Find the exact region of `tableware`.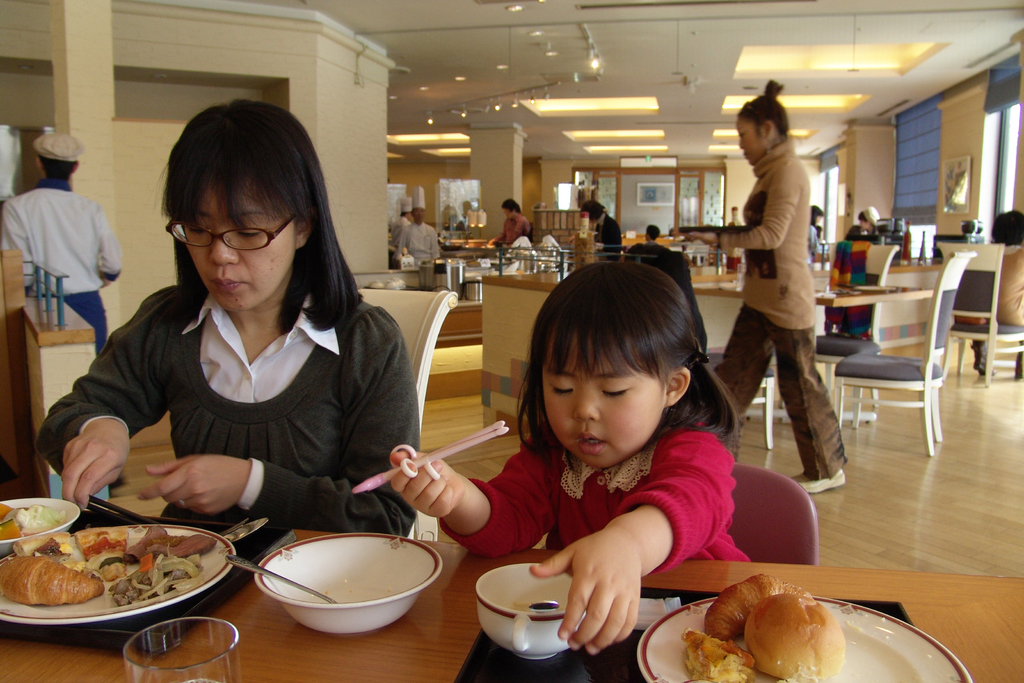
Exact region: crop(0, 523, 236, 626).
